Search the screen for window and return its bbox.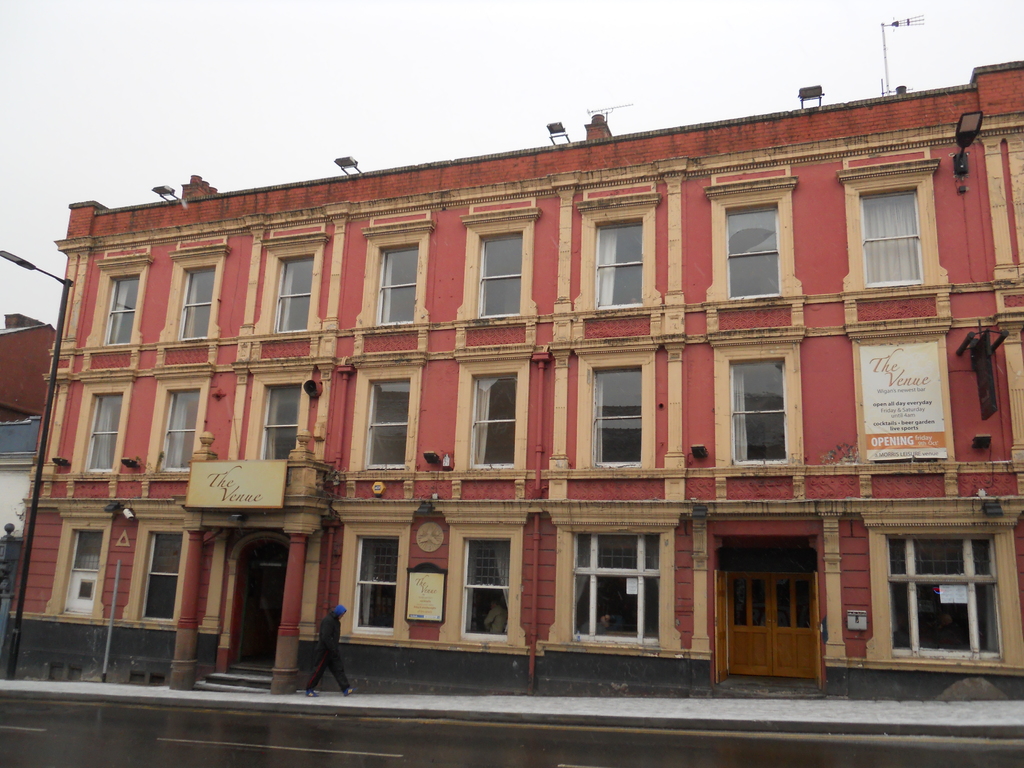
Found: <box>538,499,690,657</box>.
